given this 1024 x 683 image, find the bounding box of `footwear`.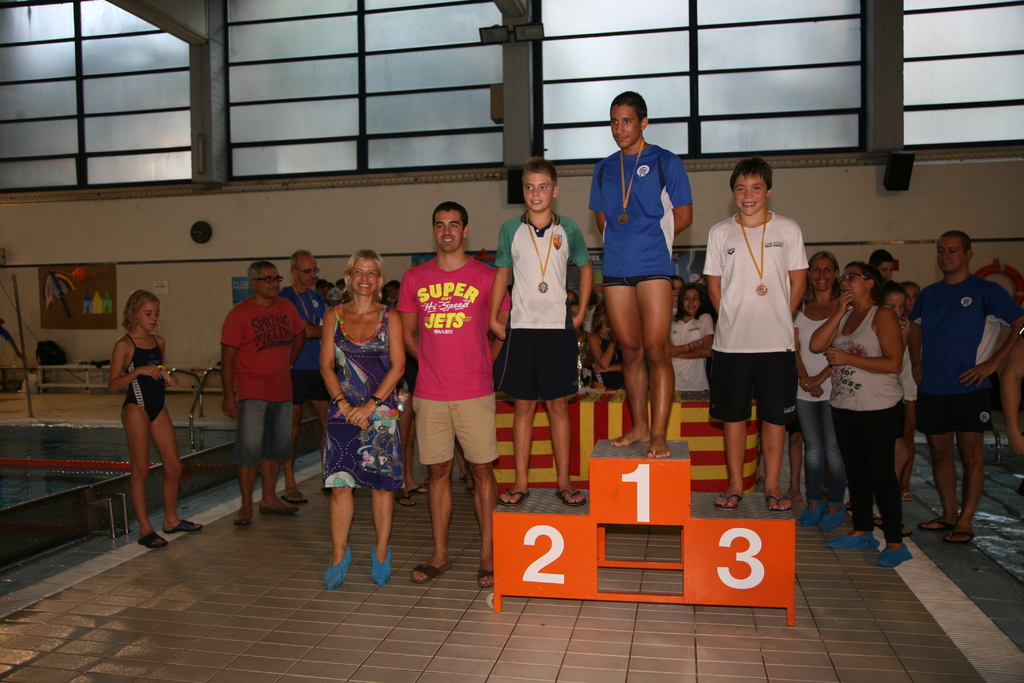
bbox(325, 547, 358, 589).
